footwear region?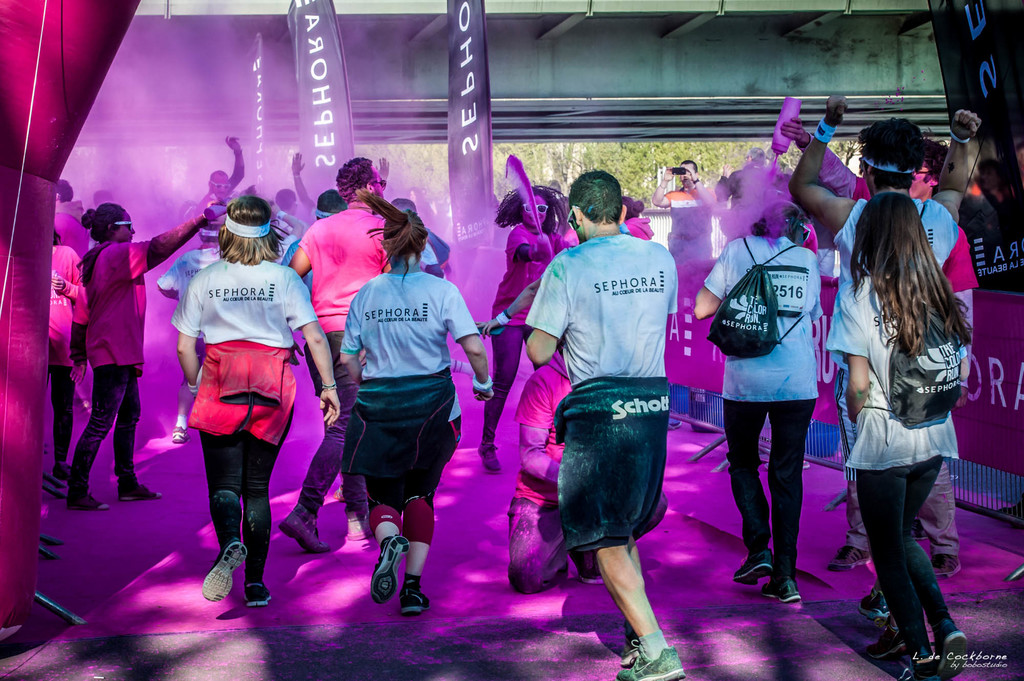
664, 413, 680, 428
